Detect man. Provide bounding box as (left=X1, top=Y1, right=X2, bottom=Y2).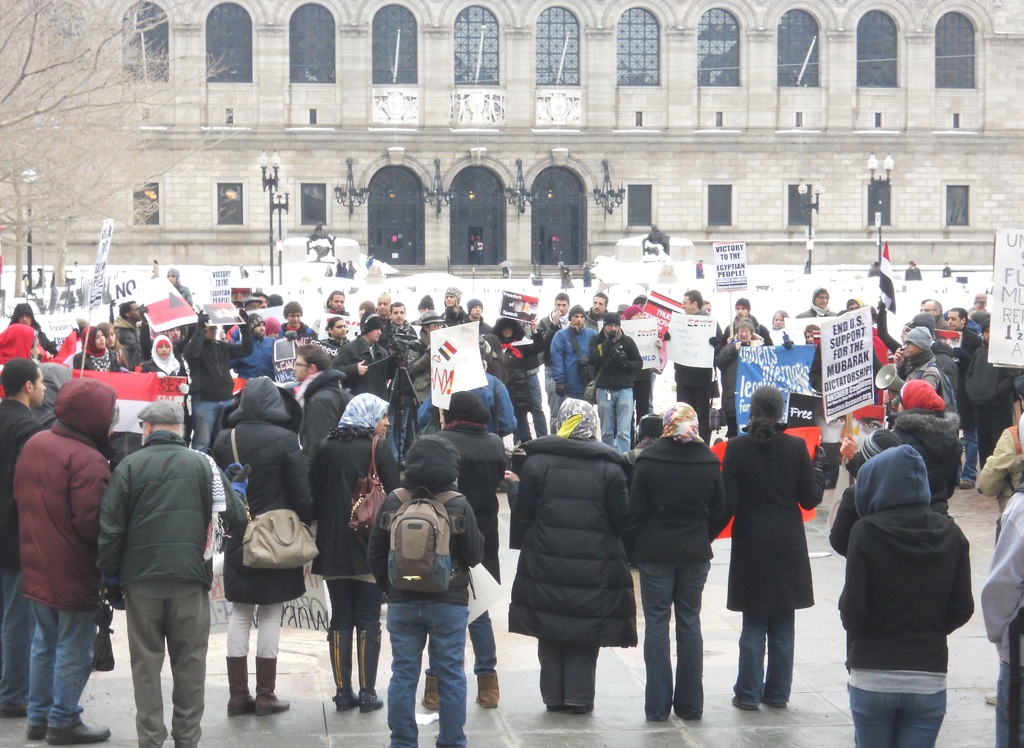
(left=540, top=293, right=570, bottom=435).
